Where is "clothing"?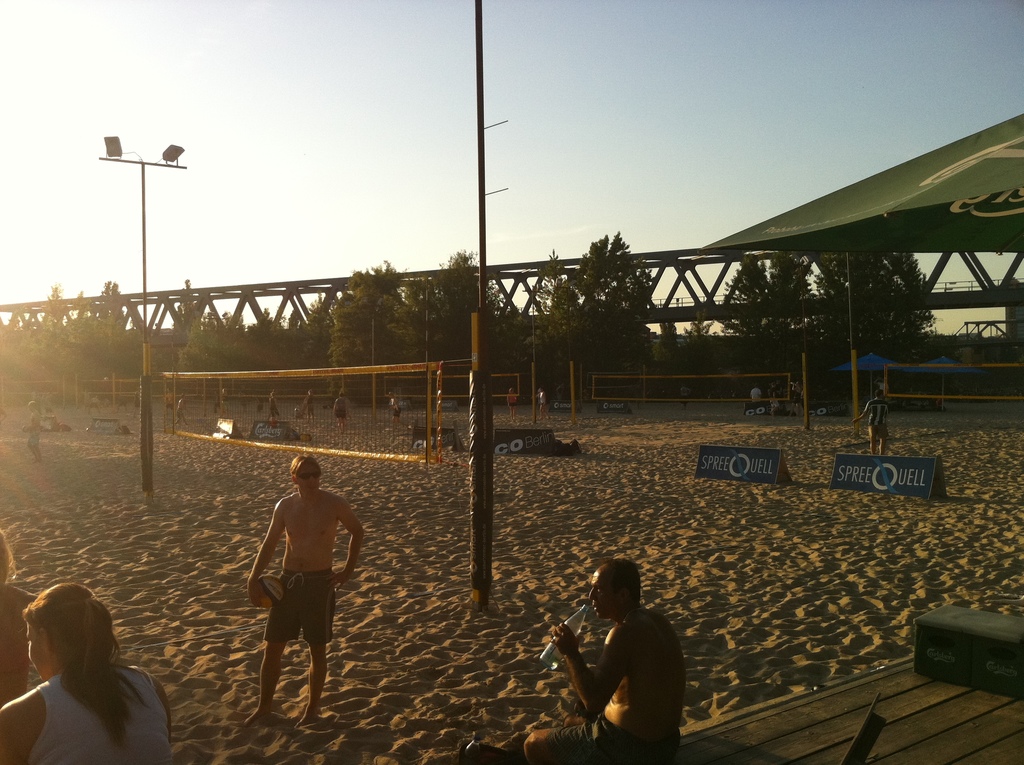
{"x1": 31, "y1": 666, "x2": 169, "y2": 764}.
